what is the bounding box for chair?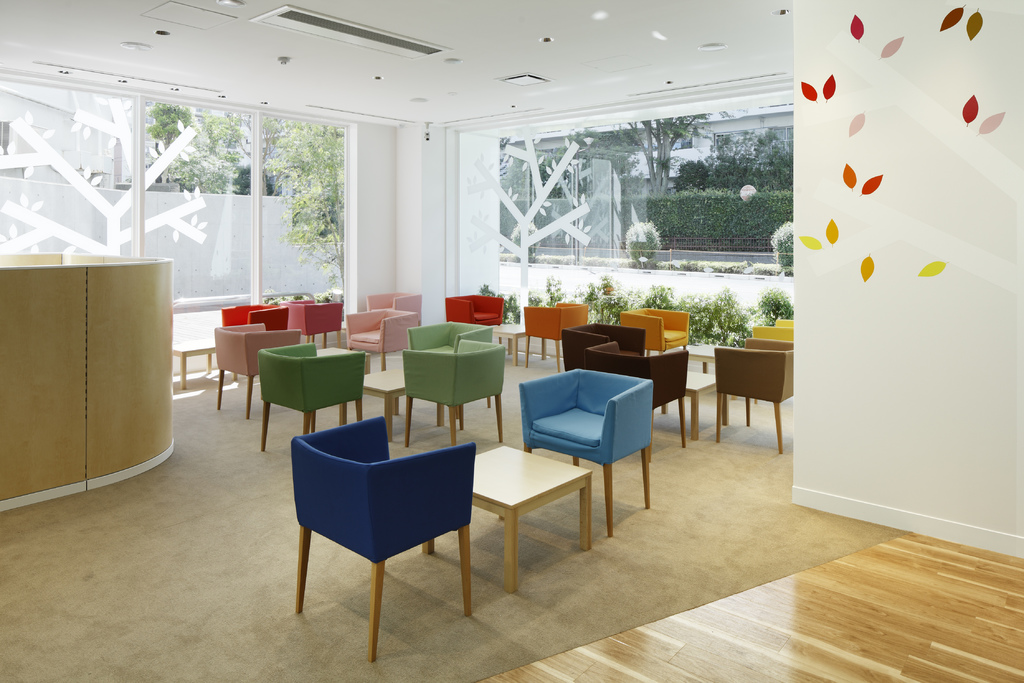
Rect(619, 304, 689, 362).
